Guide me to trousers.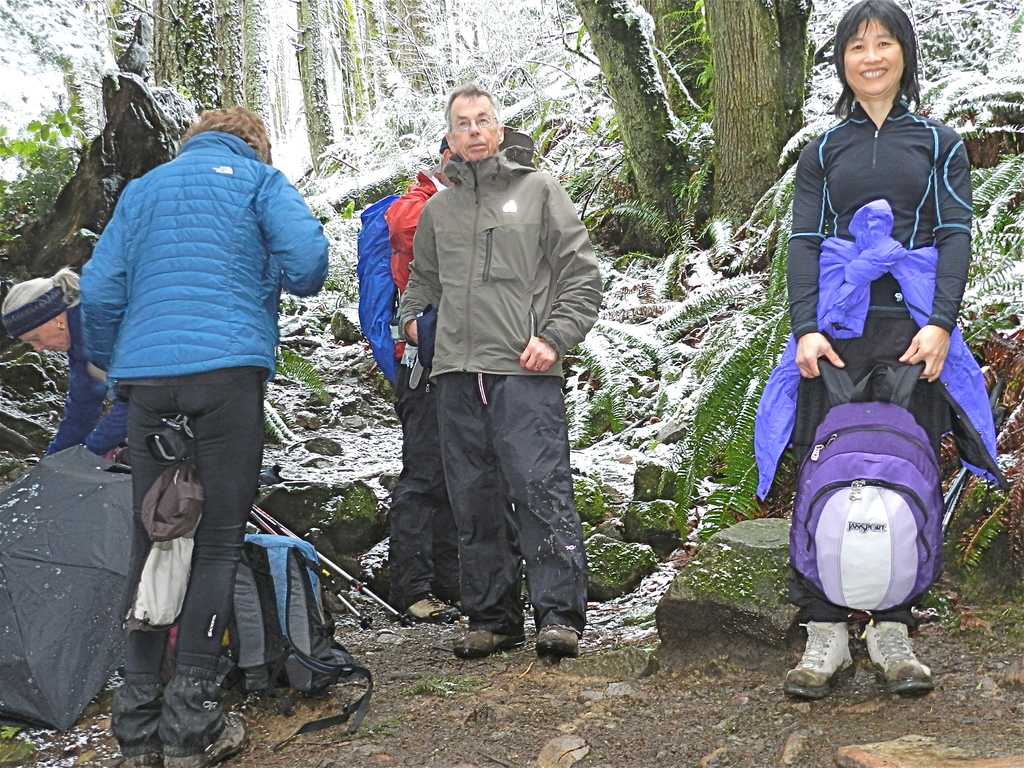
Guidance: x1=388, y1=394, x2=461, y2=611.
